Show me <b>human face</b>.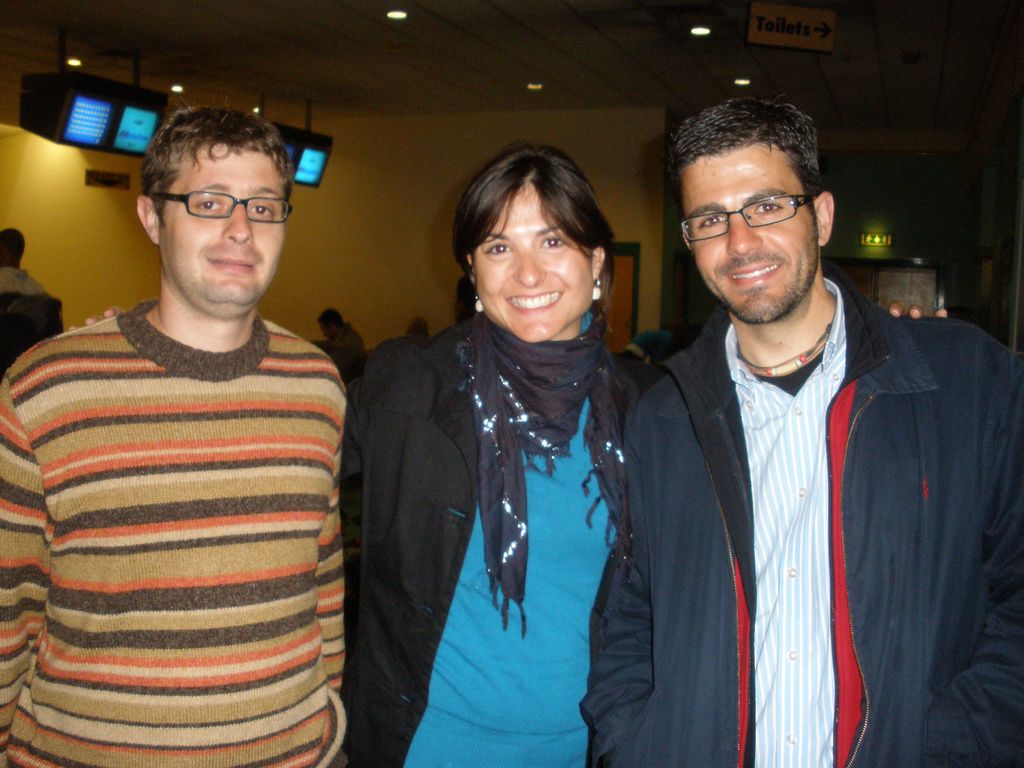
<b>human face</b> is here: Rect(476, 185, 595, 341).
